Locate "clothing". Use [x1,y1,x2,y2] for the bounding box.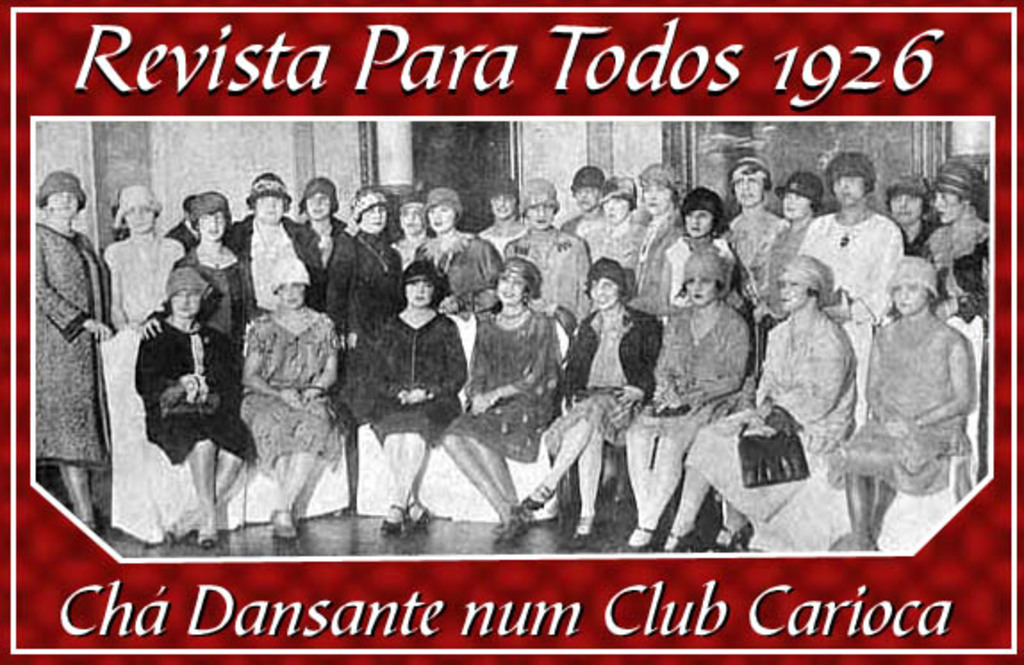
[482,226,517,246].
